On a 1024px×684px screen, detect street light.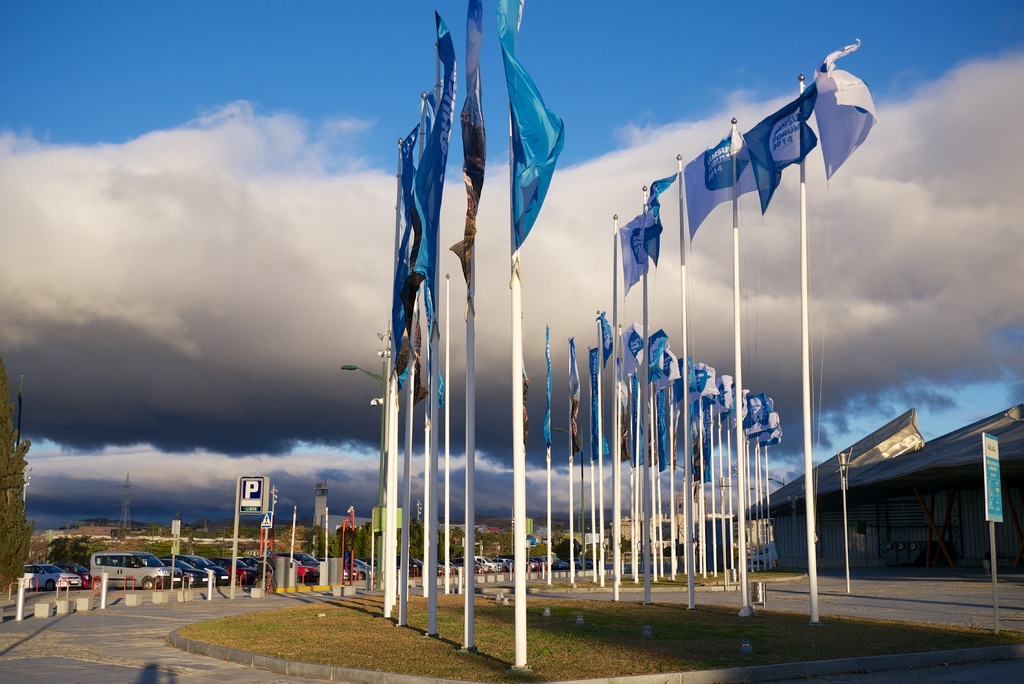
region(338, 362, 392, 589).
